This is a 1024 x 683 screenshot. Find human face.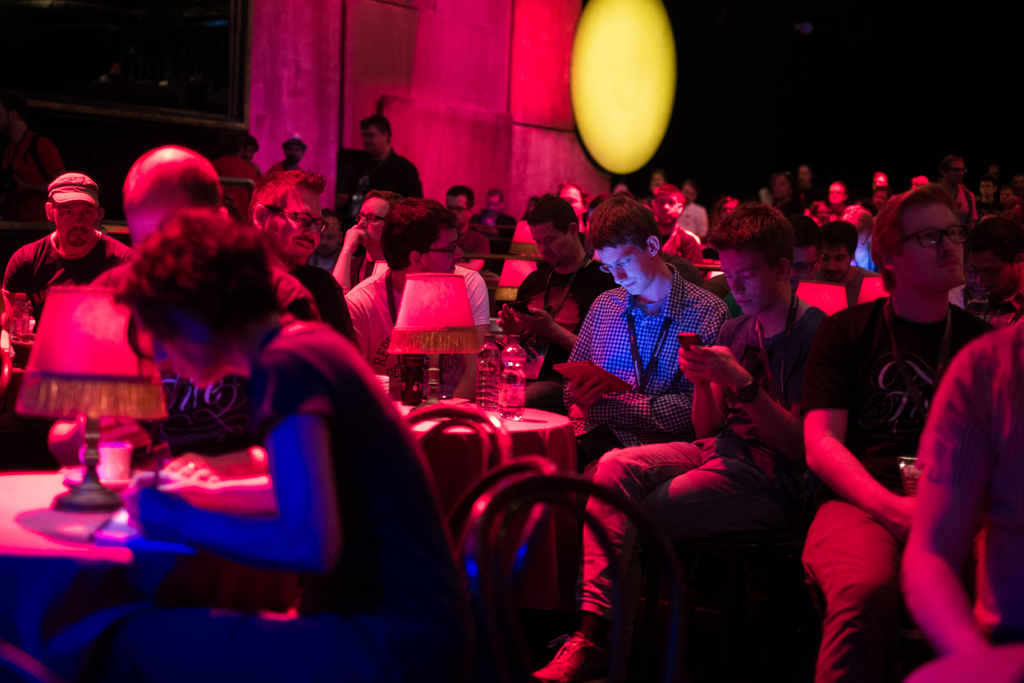
Bounding box: [left=595, top=242, right=659, bottom=296].
